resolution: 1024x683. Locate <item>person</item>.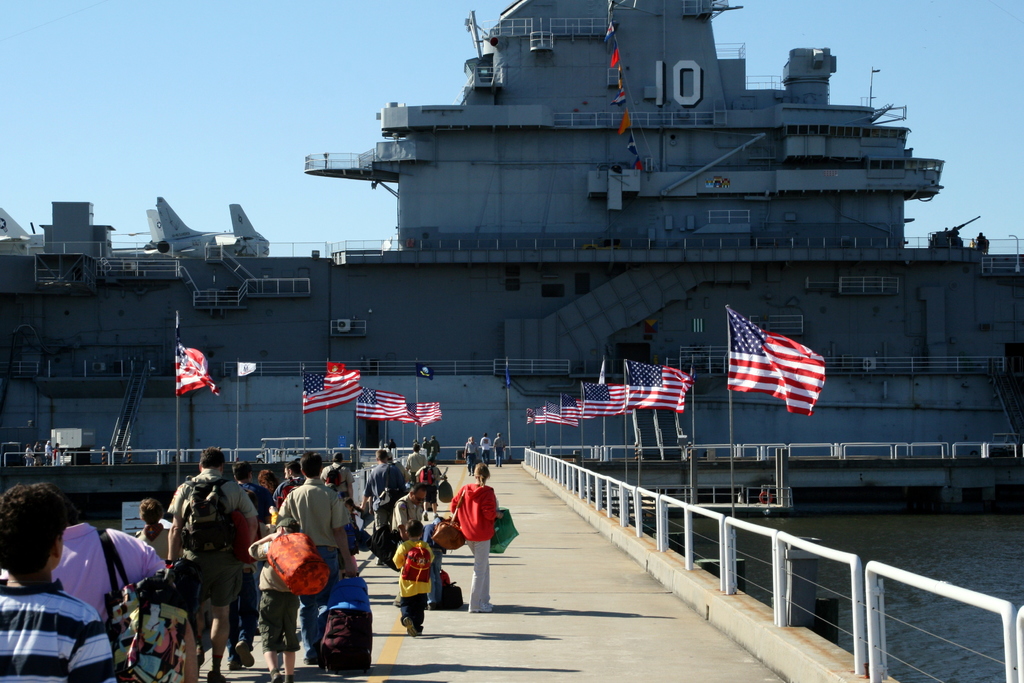
locate(358, 450, 406, 567).
